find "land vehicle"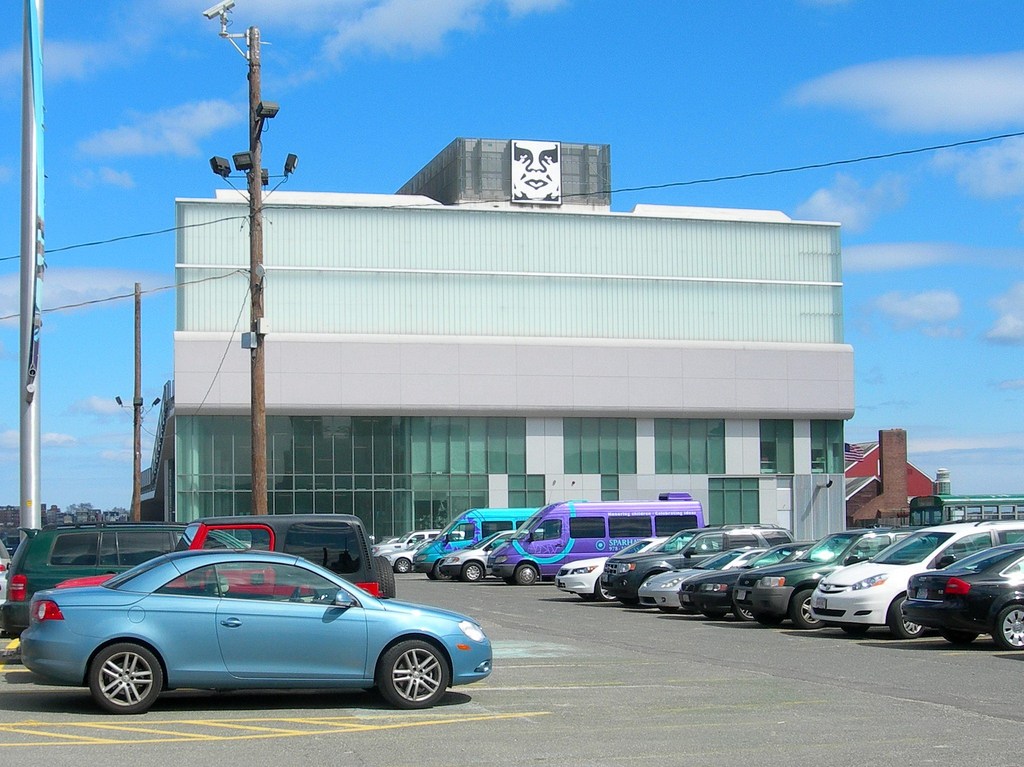
bbox=(19, 551, 492, 705)
